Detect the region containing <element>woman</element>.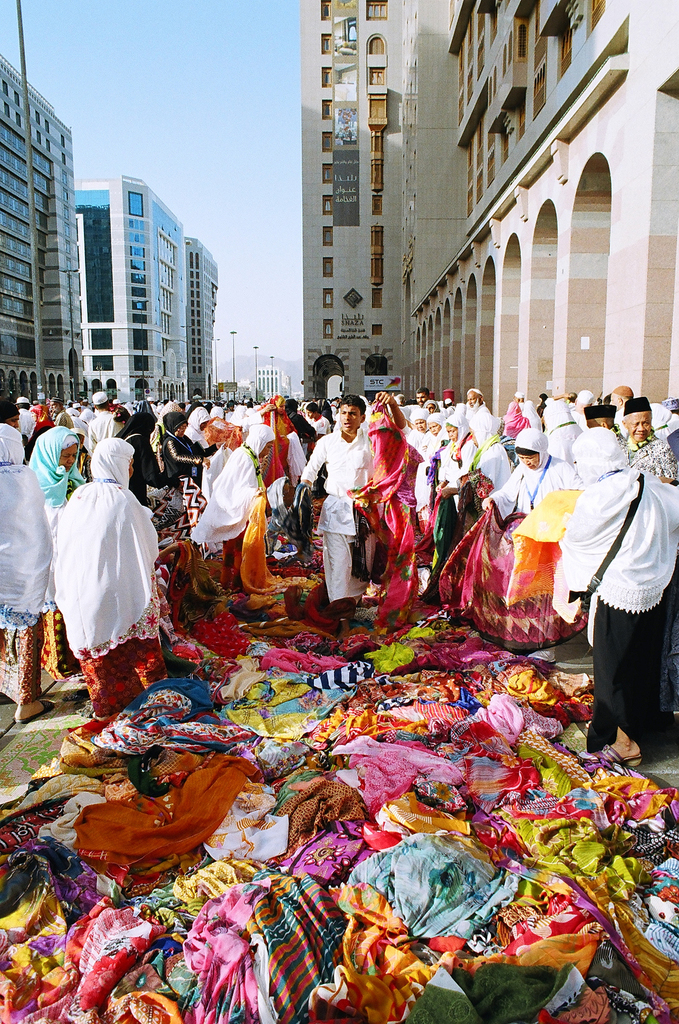
select_region(395, 399, 425, 439).
